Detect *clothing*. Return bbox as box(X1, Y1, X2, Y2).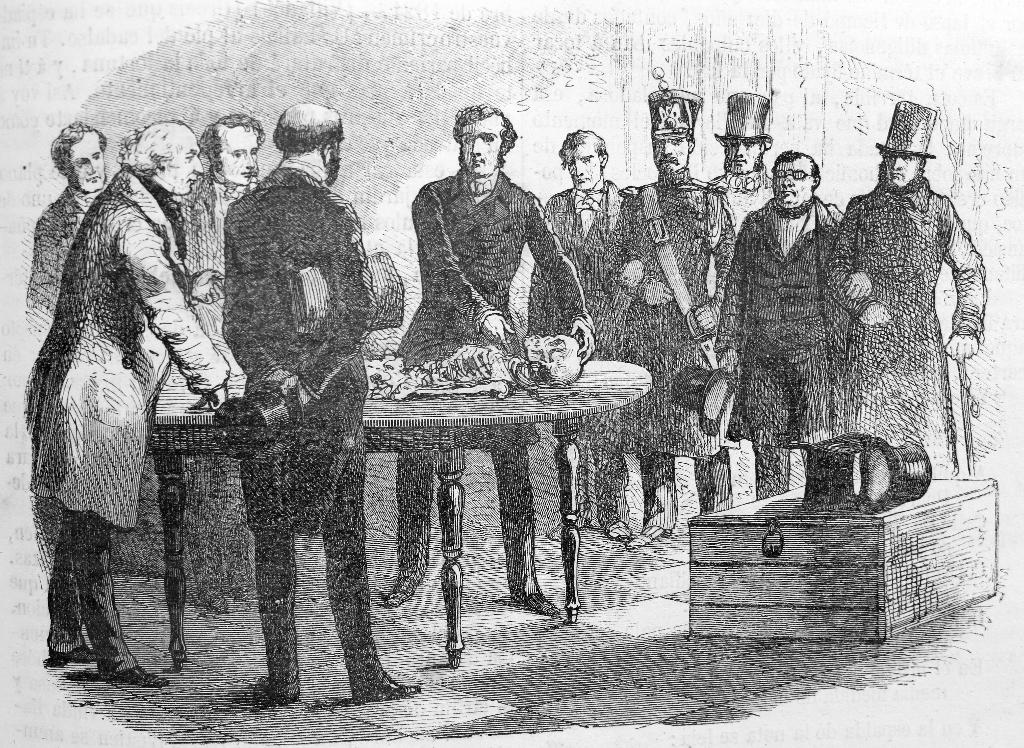
box(708, 165, 778, 245).
